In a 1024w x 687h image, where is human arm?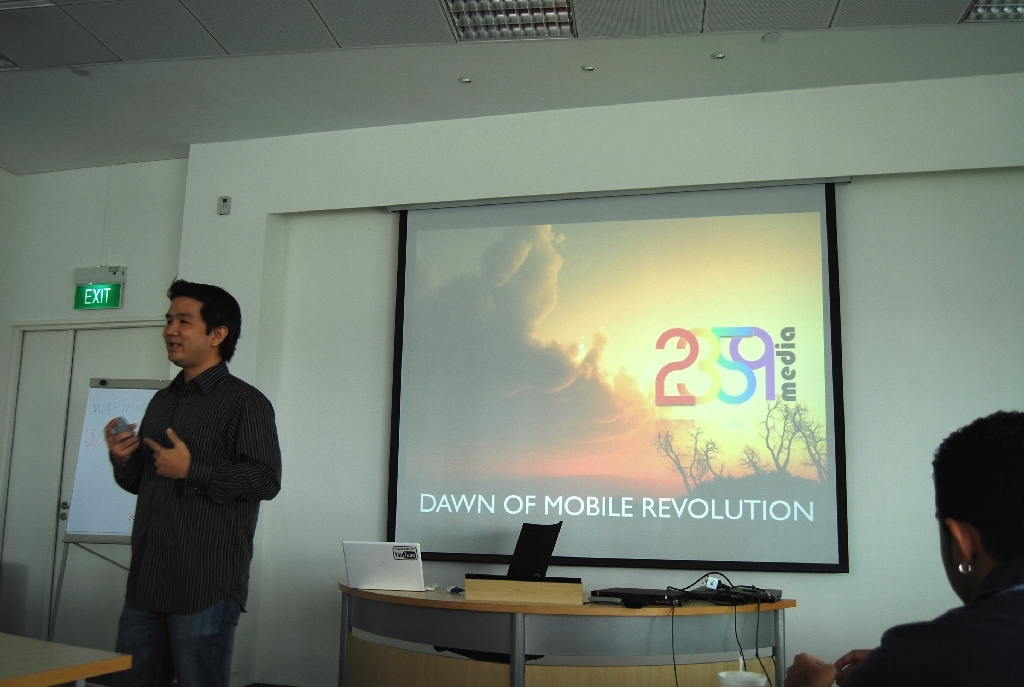
[left=101, top=395, right=161, bottom=502].
